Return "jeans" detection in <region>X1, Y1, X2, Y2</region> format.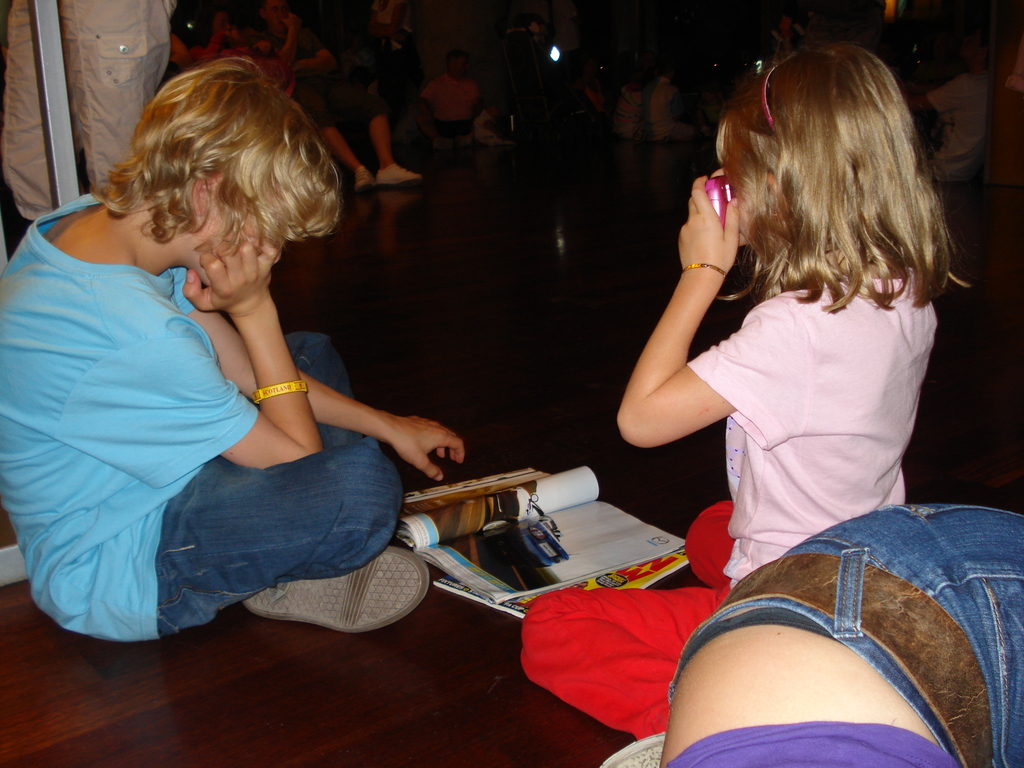
<region>668, 500, 1023, 767</region>.
